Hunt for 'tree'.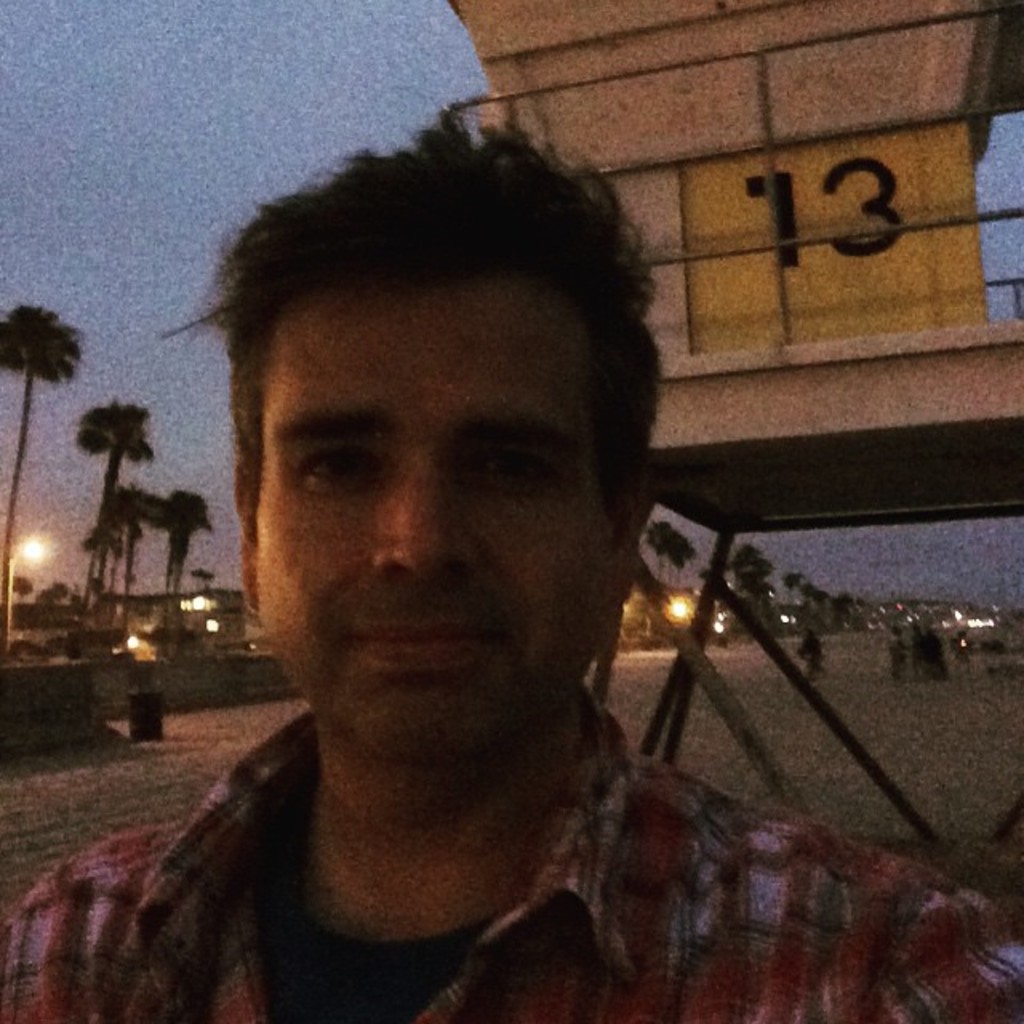
Hunted down at locate(70, 397, 150, 646).
